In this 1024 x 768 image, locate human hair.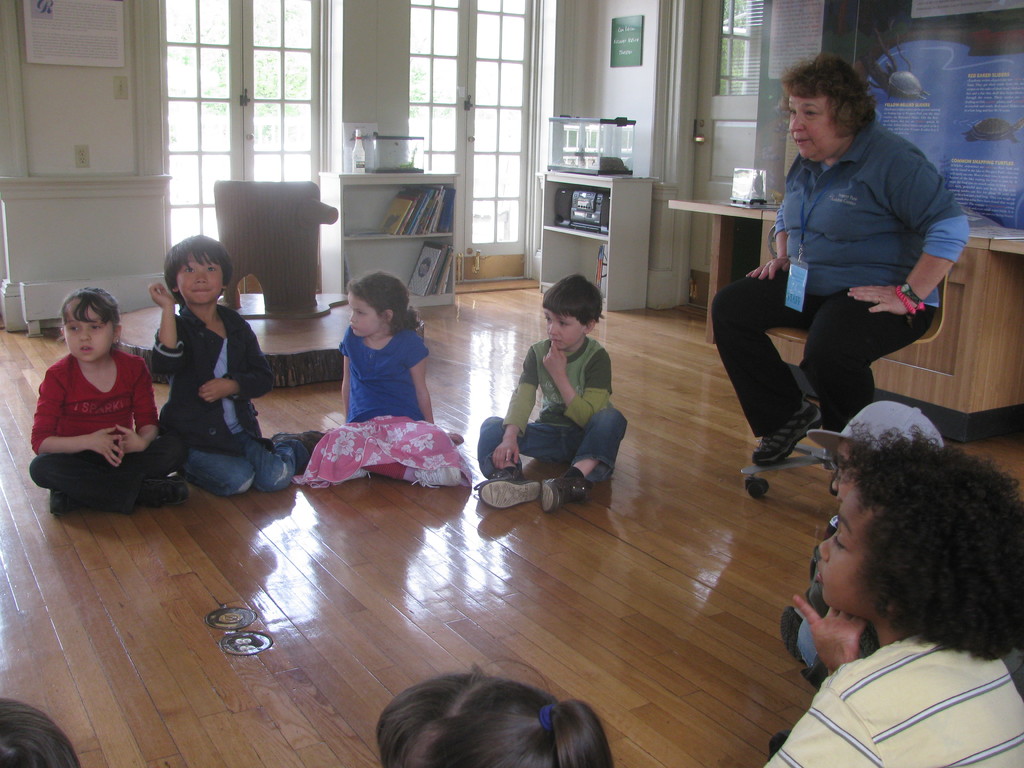
Bounding box: x1=542, y1=276, x2=604, y2=323.
